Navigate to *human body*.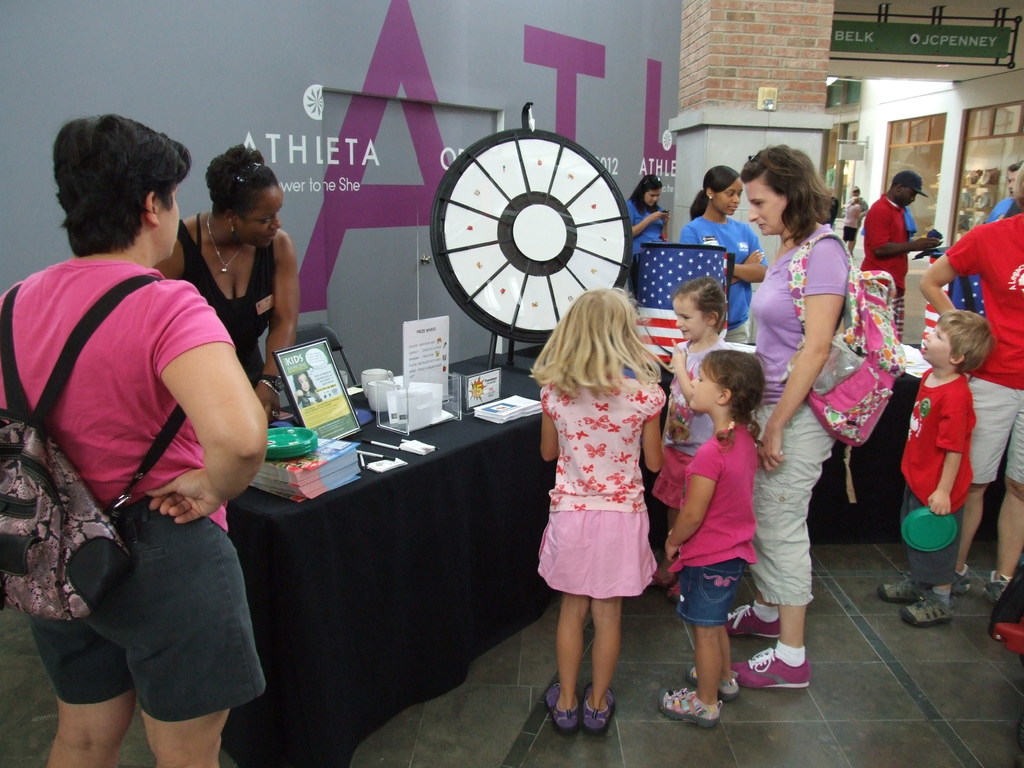
Navigation target: rect(541, 378, 675, 741).
